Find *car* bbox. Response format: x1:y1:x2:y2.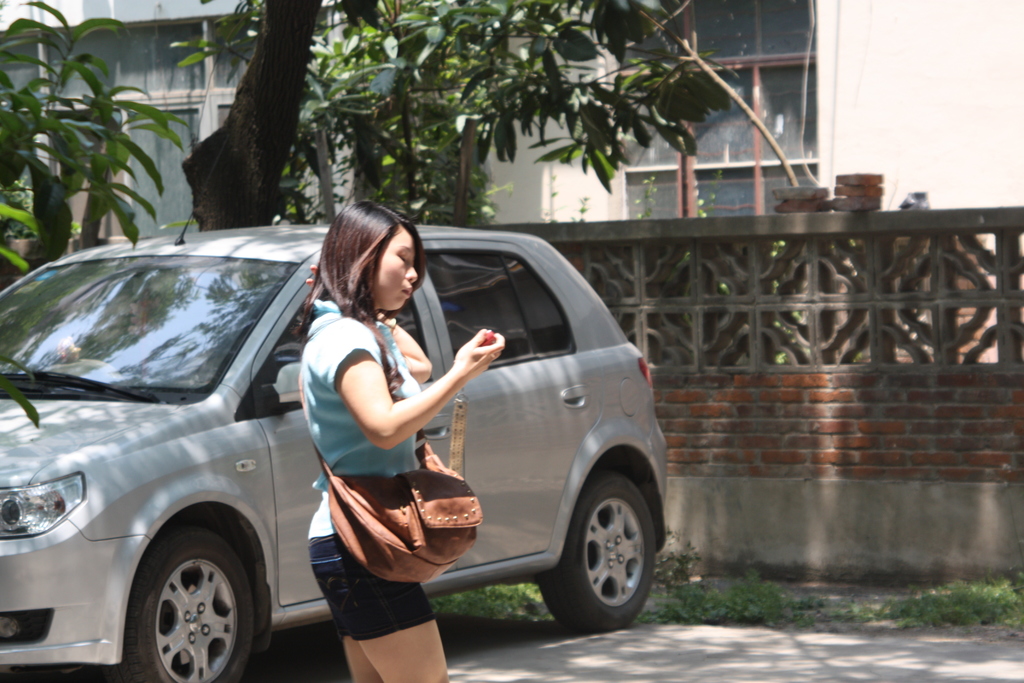
38:198:685:677.
